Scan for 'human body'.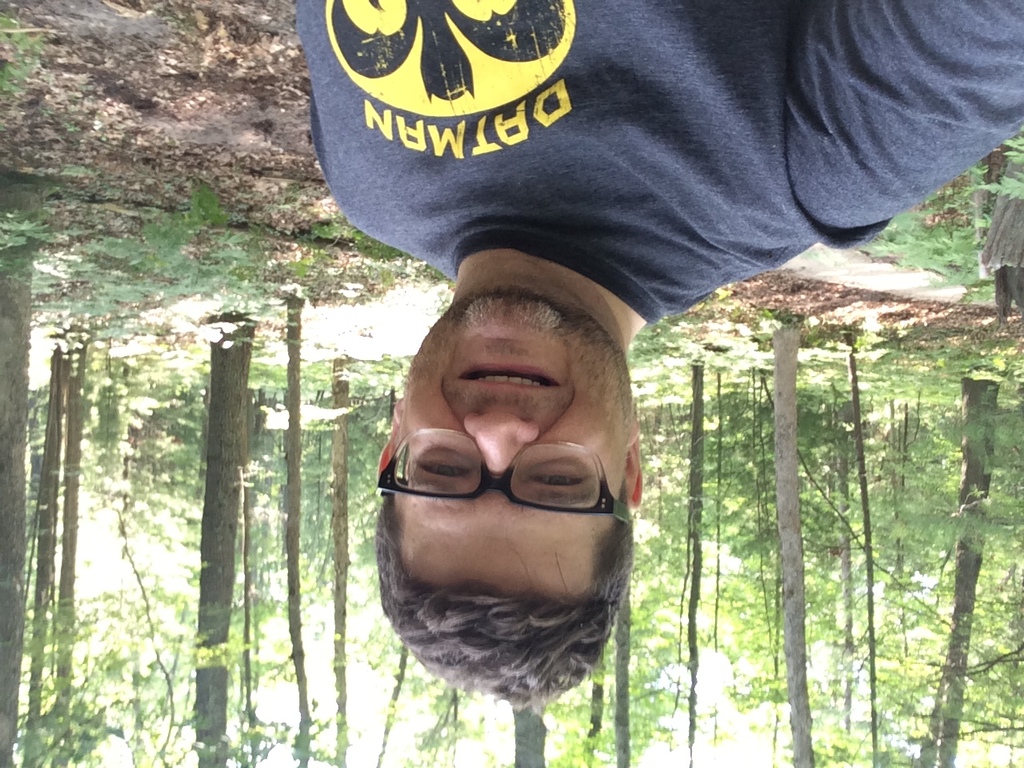
Scan result: 294, 0, 1023, 709.
